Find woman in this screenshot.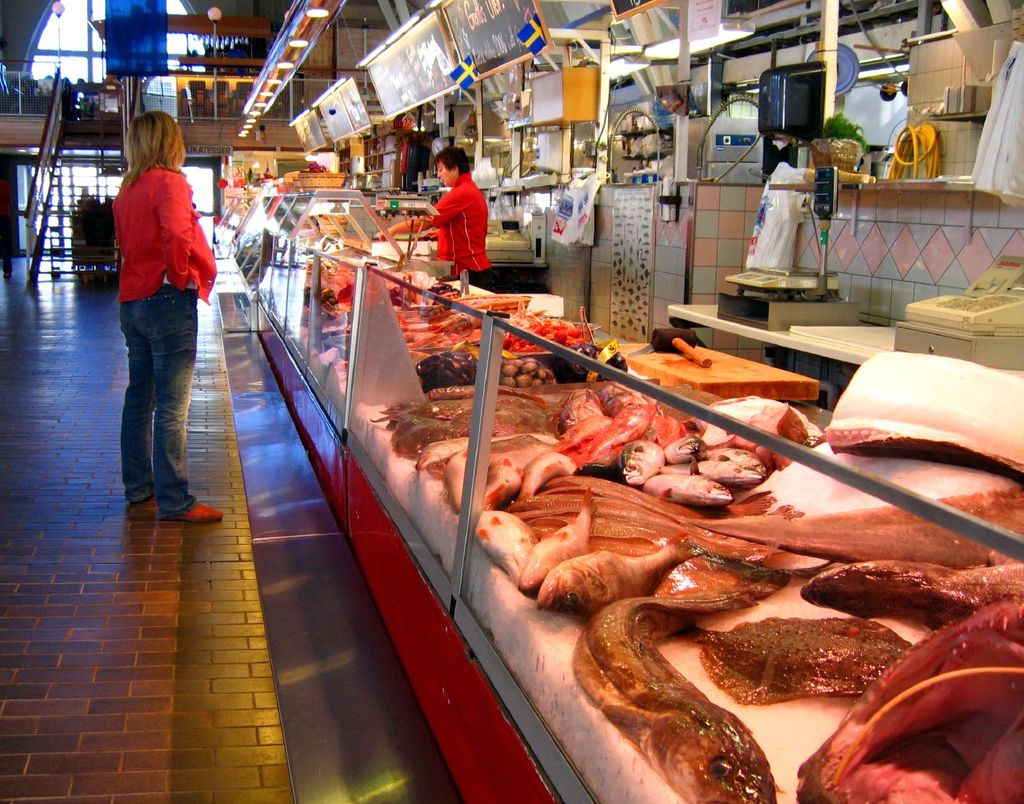
The bounding box for woman is (x1=376, y1=145, x2=496, y2=297).
